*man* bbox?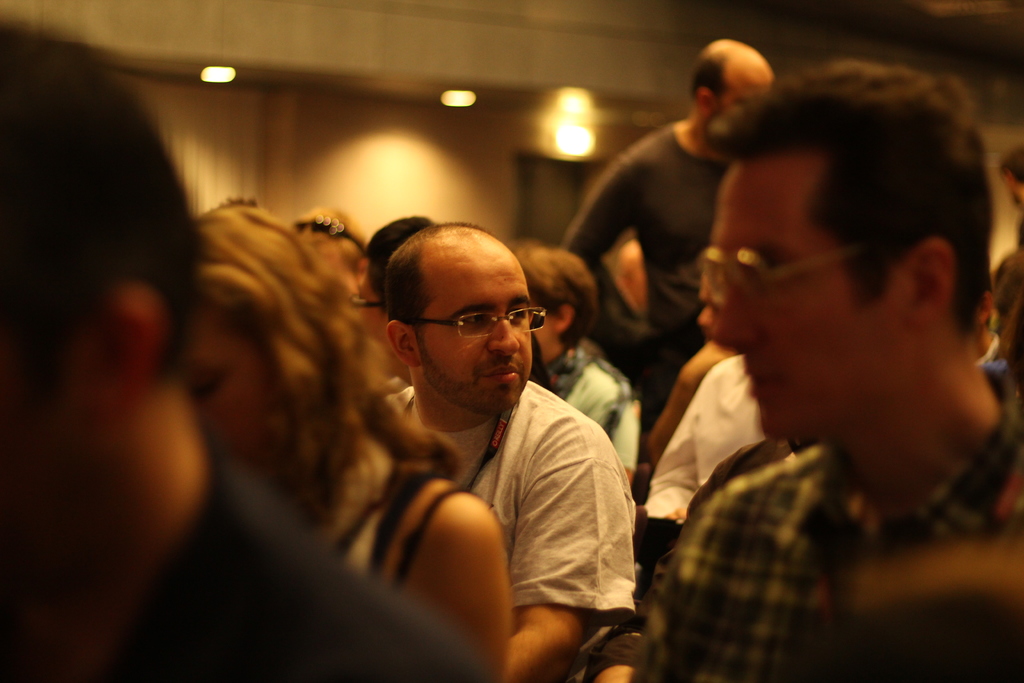
rect(386, 227, 650, 682)
